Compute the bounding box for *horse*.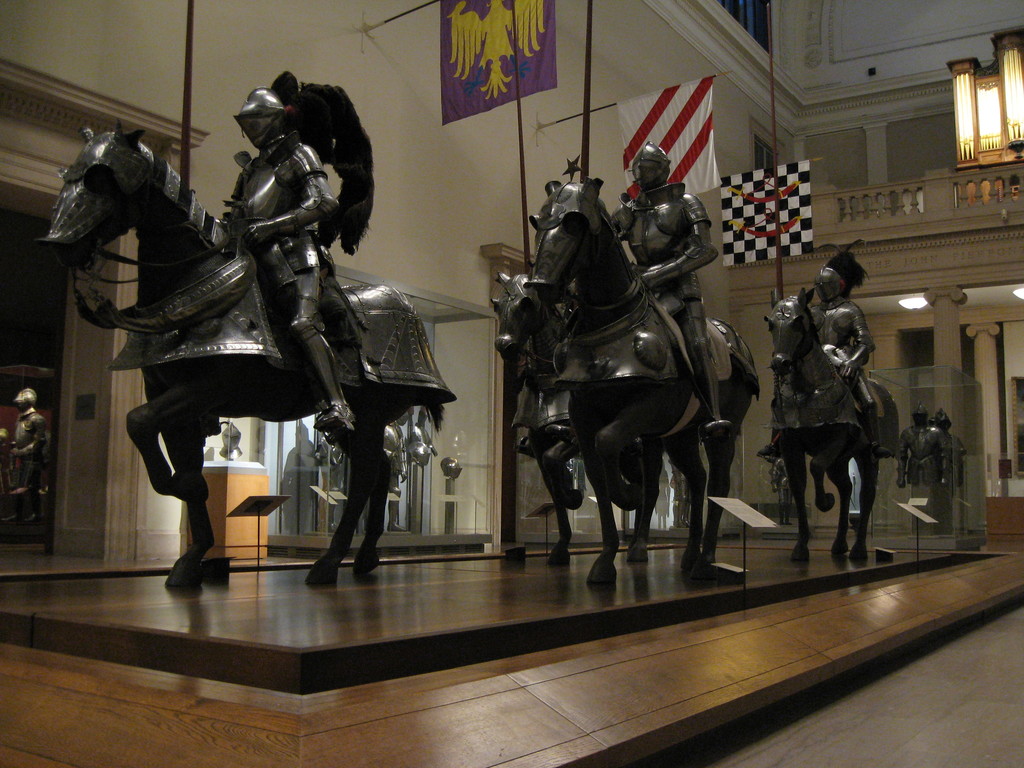
bbox=(525, 180, 759, 584).
